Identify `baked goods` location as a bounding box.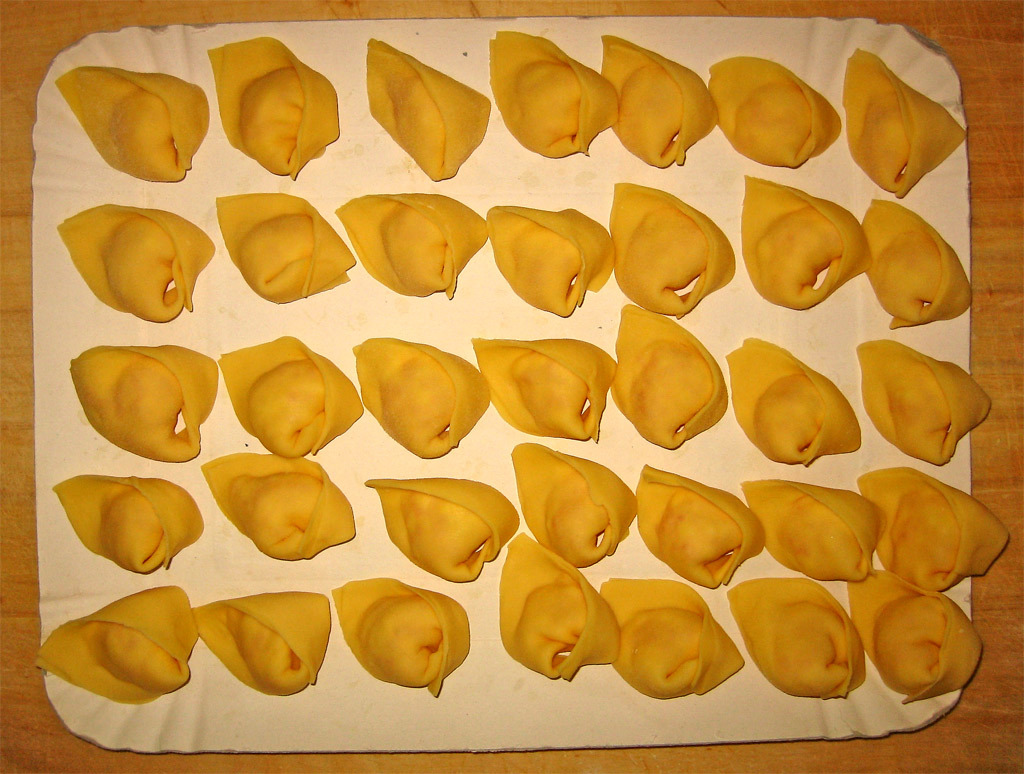
rect(218, 194, 354, 305).
